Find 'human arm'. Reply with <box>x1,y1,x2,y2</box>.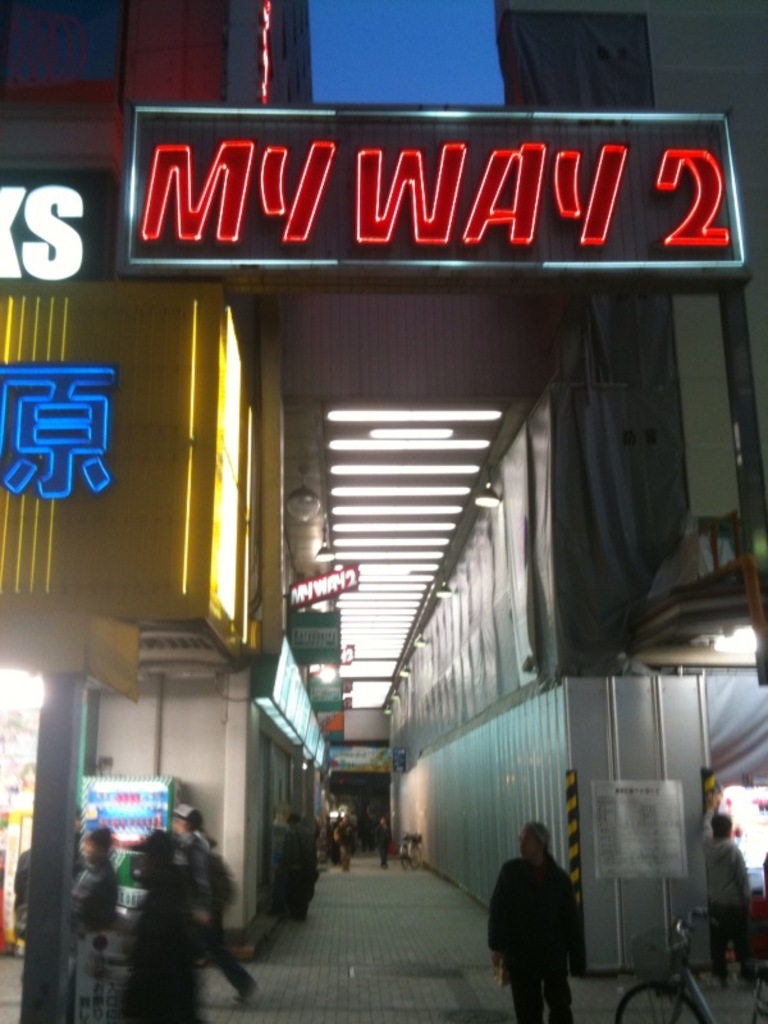
<box>701,788,719,845</box>.
